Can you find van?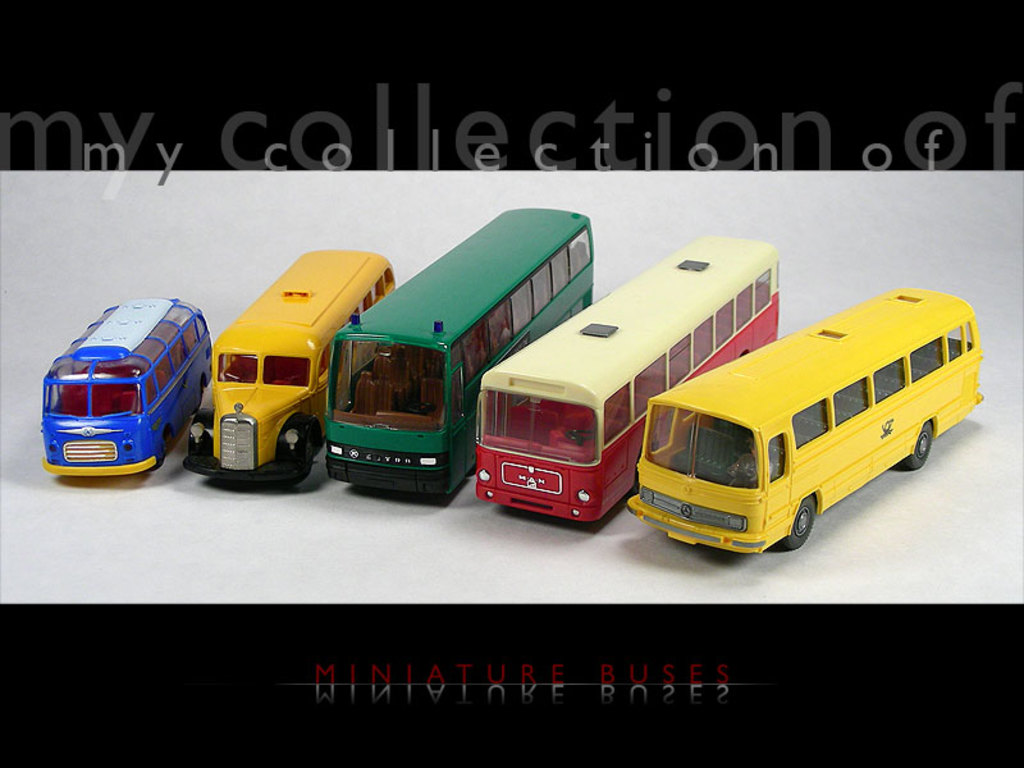
Yes, bounding box: 180,246,396,490.
